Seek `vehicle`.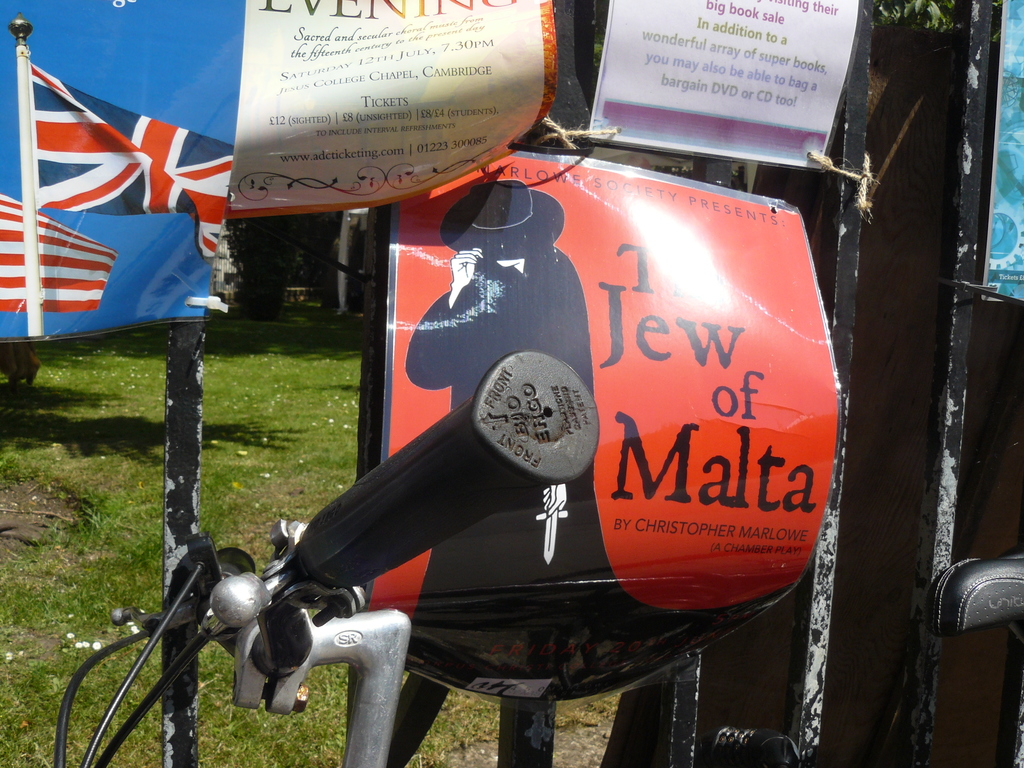
49,353,1023,767.
